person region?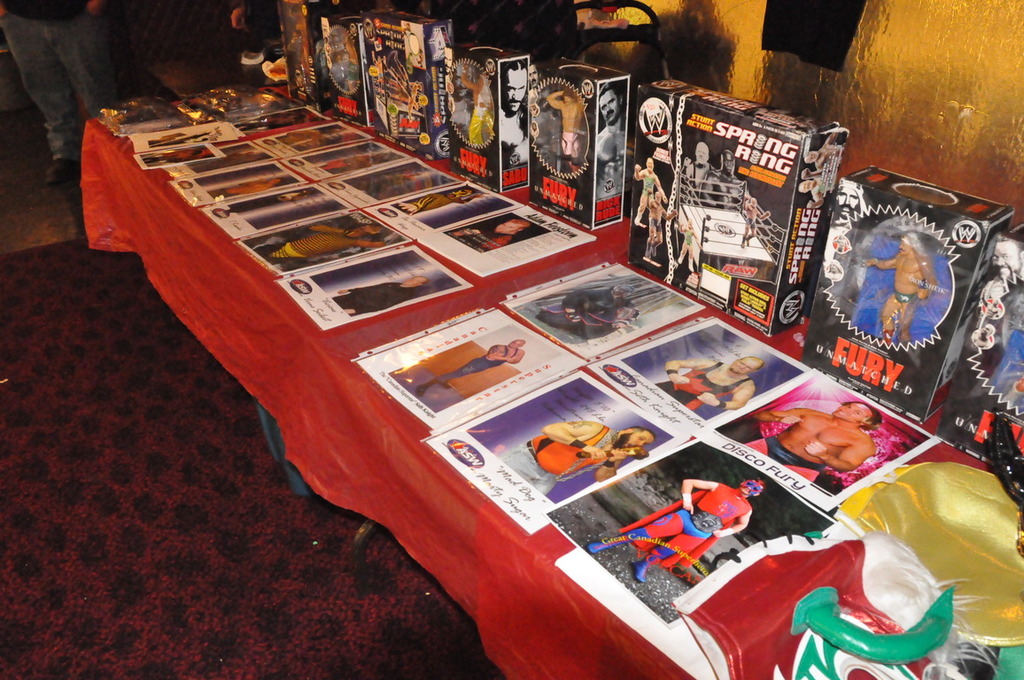
[652, 355, 764, 411]
